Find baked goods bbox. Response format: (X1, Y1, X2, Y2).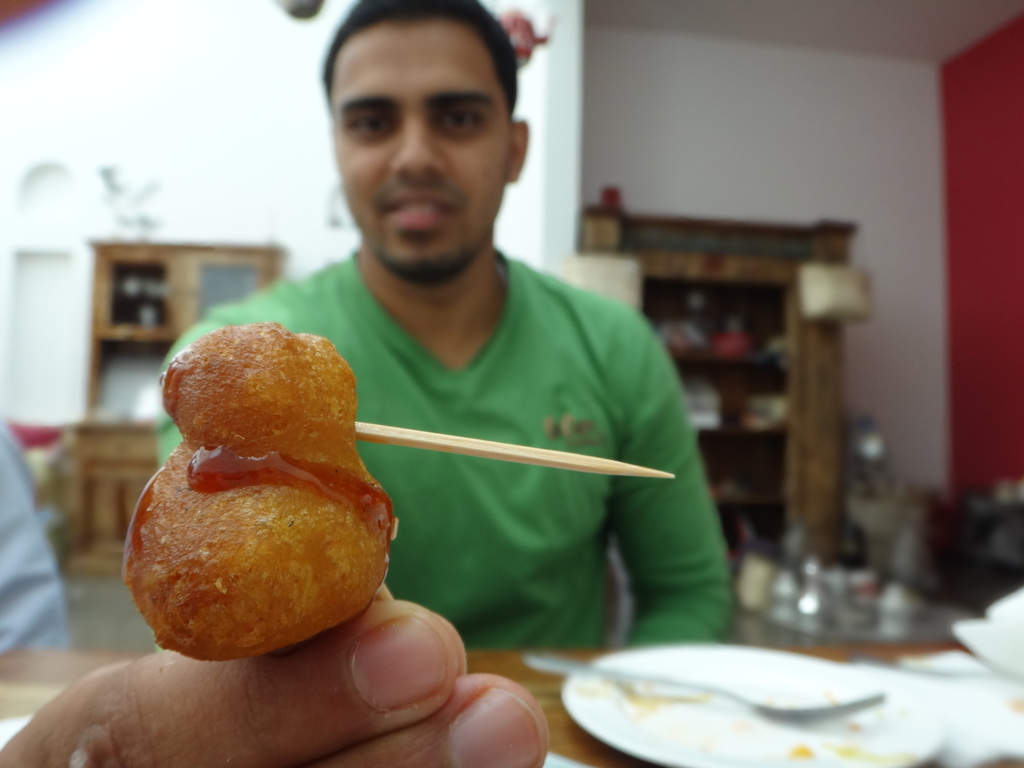
(113, 321, 402, 662).
